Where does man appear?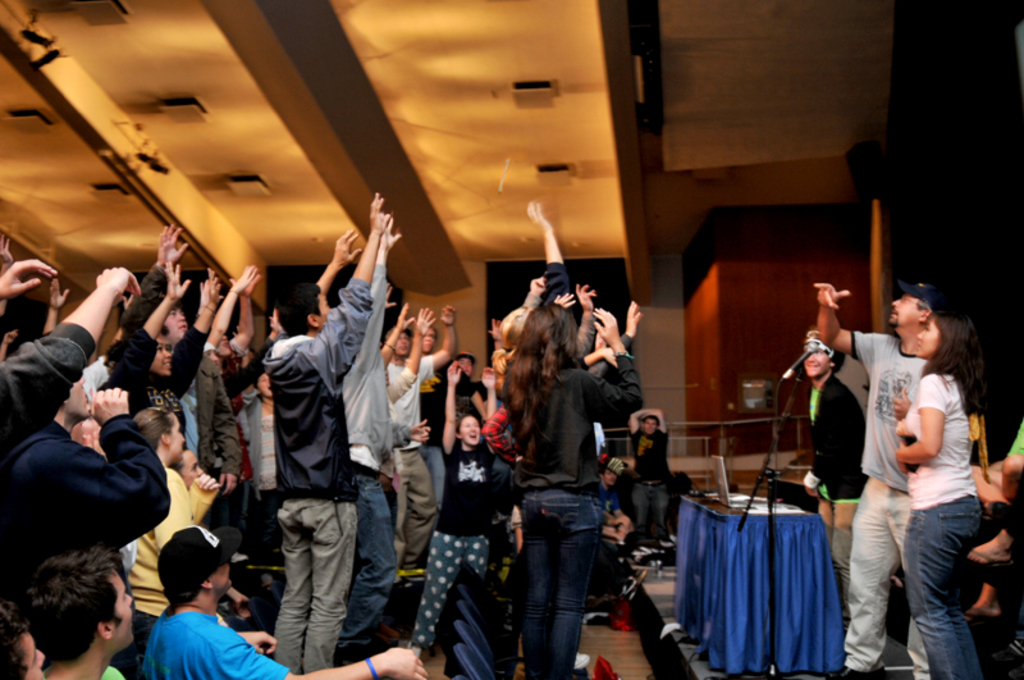
Appears at bbox=[808, 280, 945, 679].
